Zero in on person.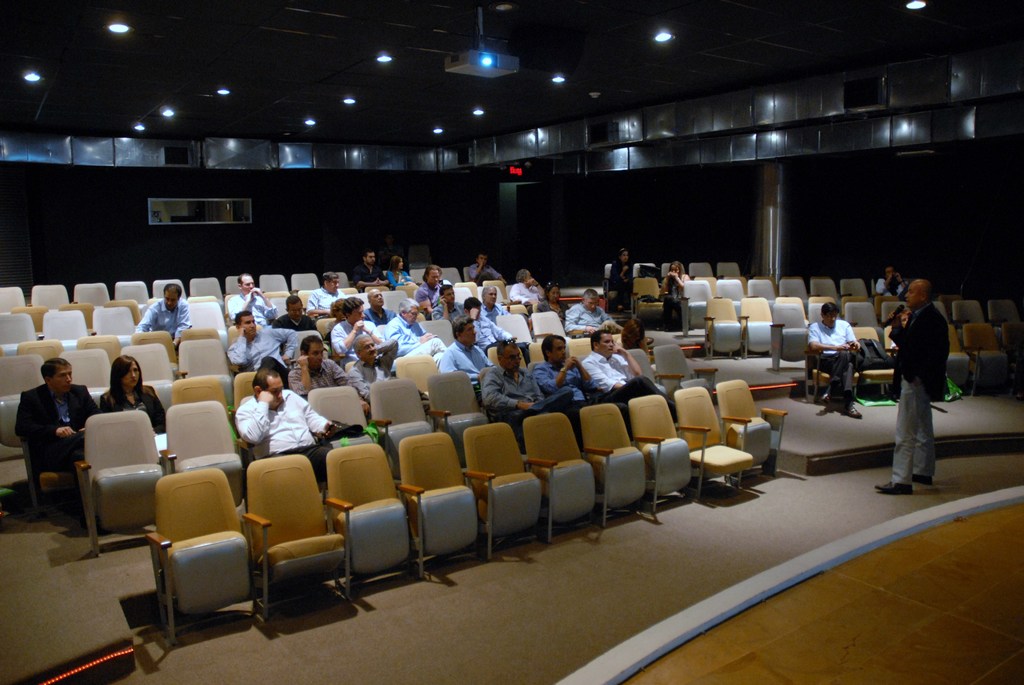
Zeroed in: l=221, t=274, r=280, b=326.
